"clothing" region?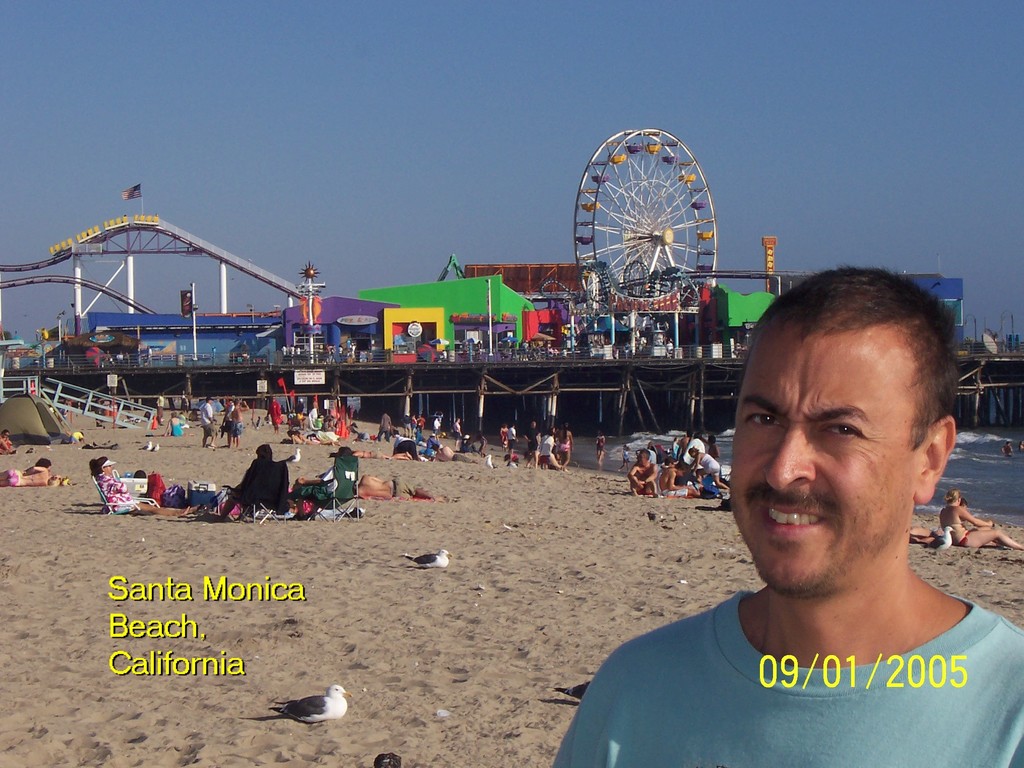
rect(98, 474, 138, 512)
